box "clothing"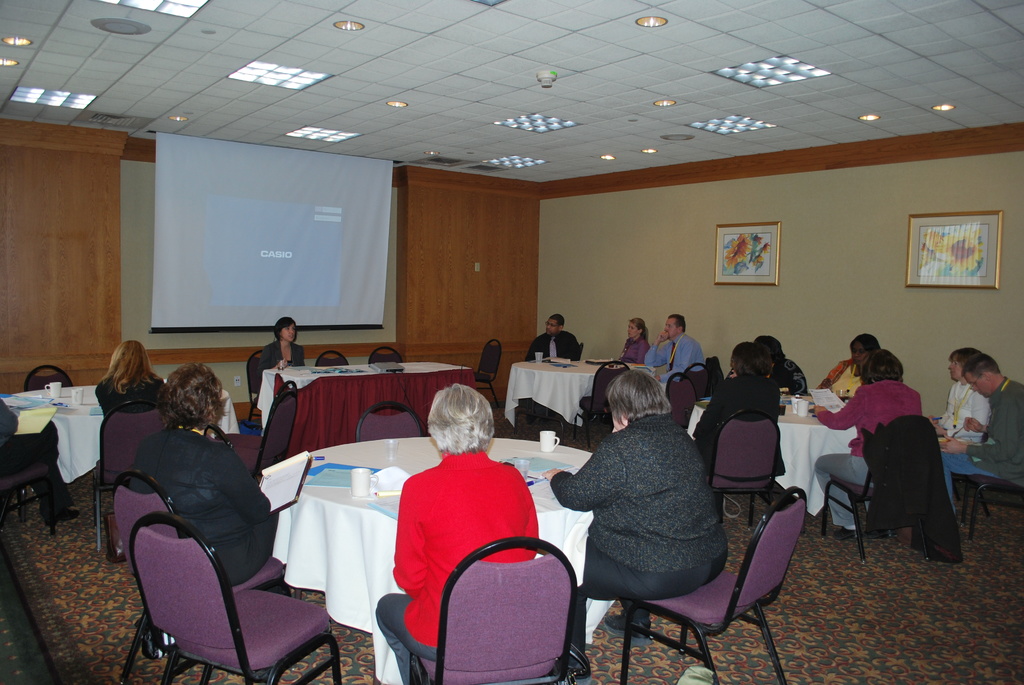
821/377/920/525
